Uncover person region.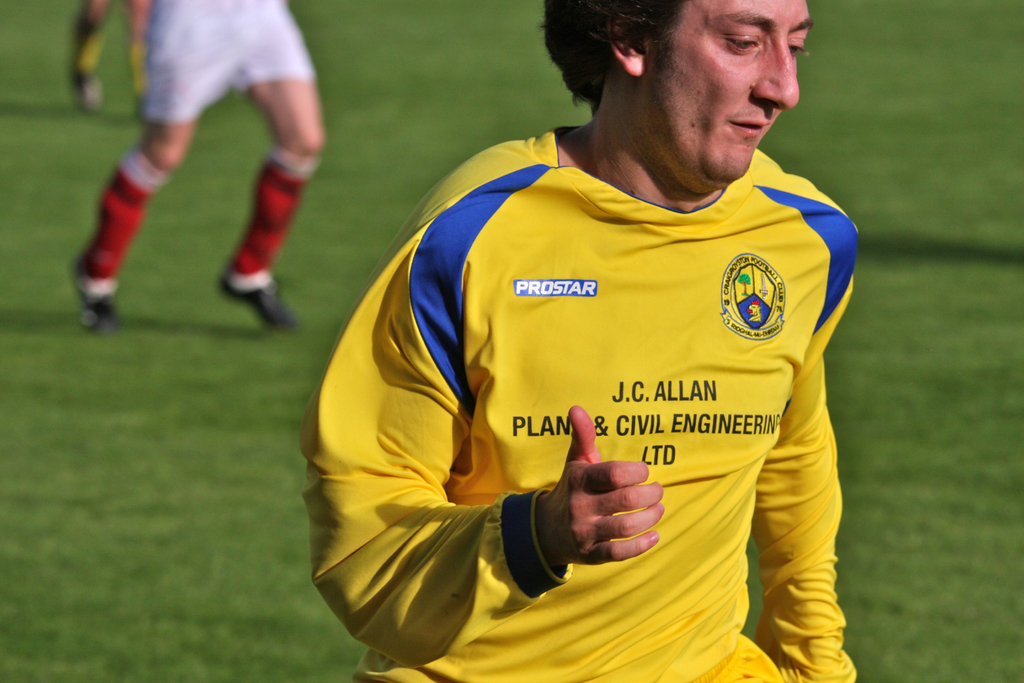
Uncovered: l=74, t=2, r=336, b=366.
